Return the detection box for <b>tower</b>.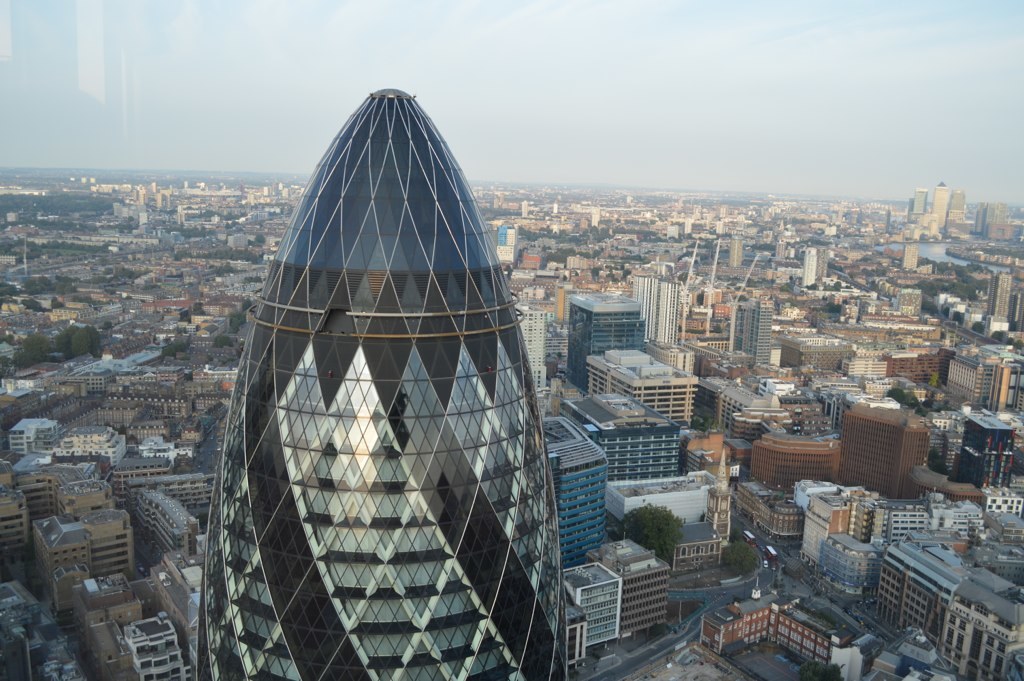
{"x1": 494, "y1": 218, "x2": 521, "y2": 266}.
